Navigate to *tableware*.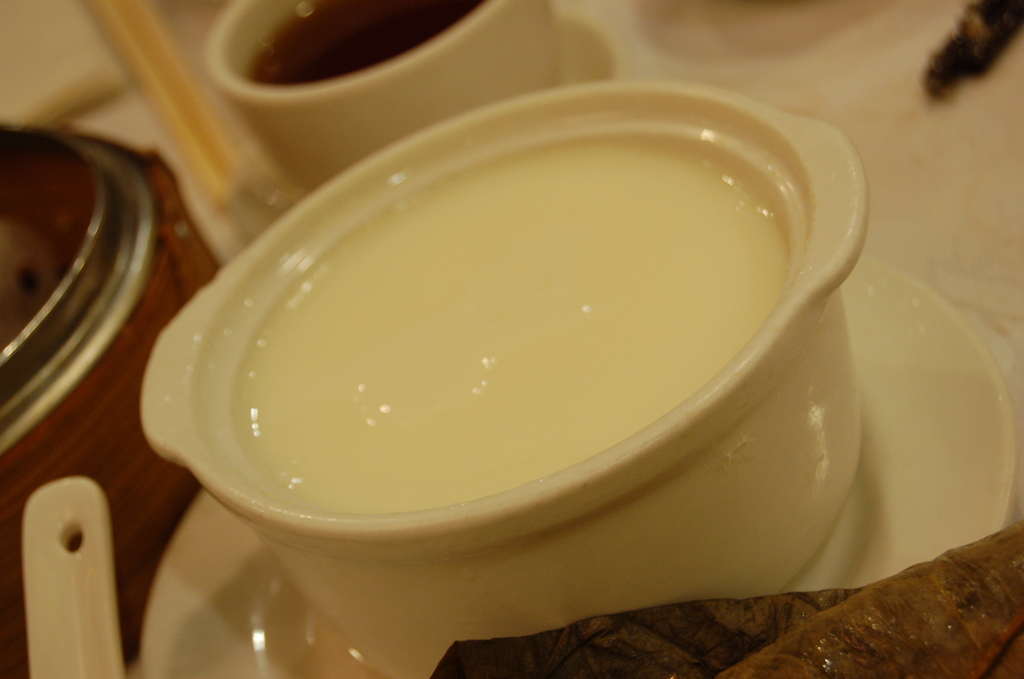
Navigation target: rect(15, 475, 127, 678).
